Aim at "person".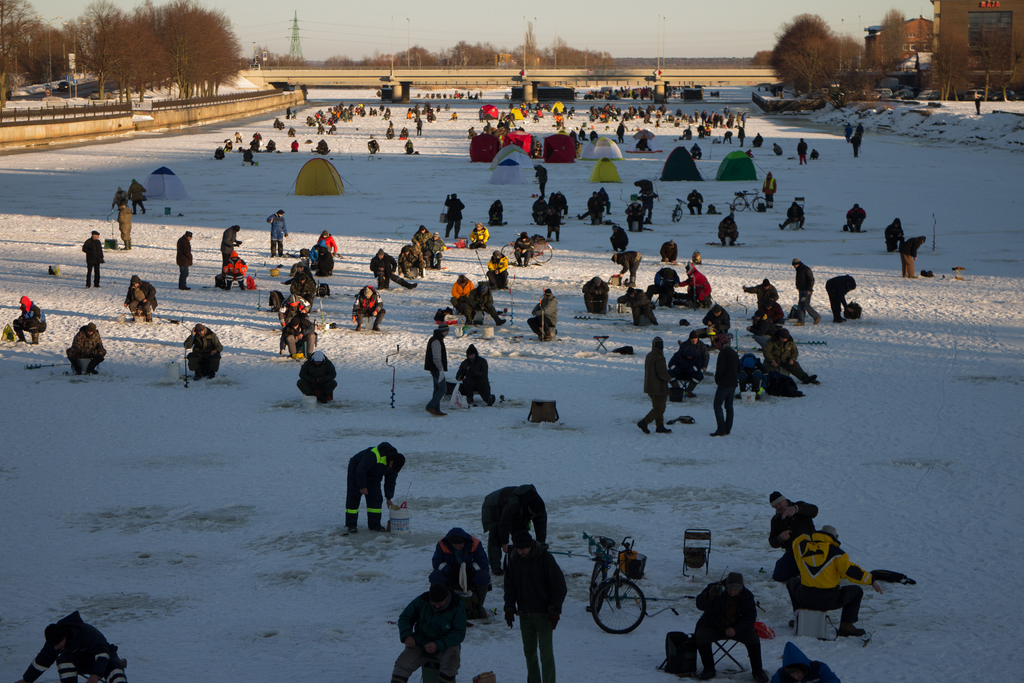
Aimed at BBox(616, 121, 624, 142).
